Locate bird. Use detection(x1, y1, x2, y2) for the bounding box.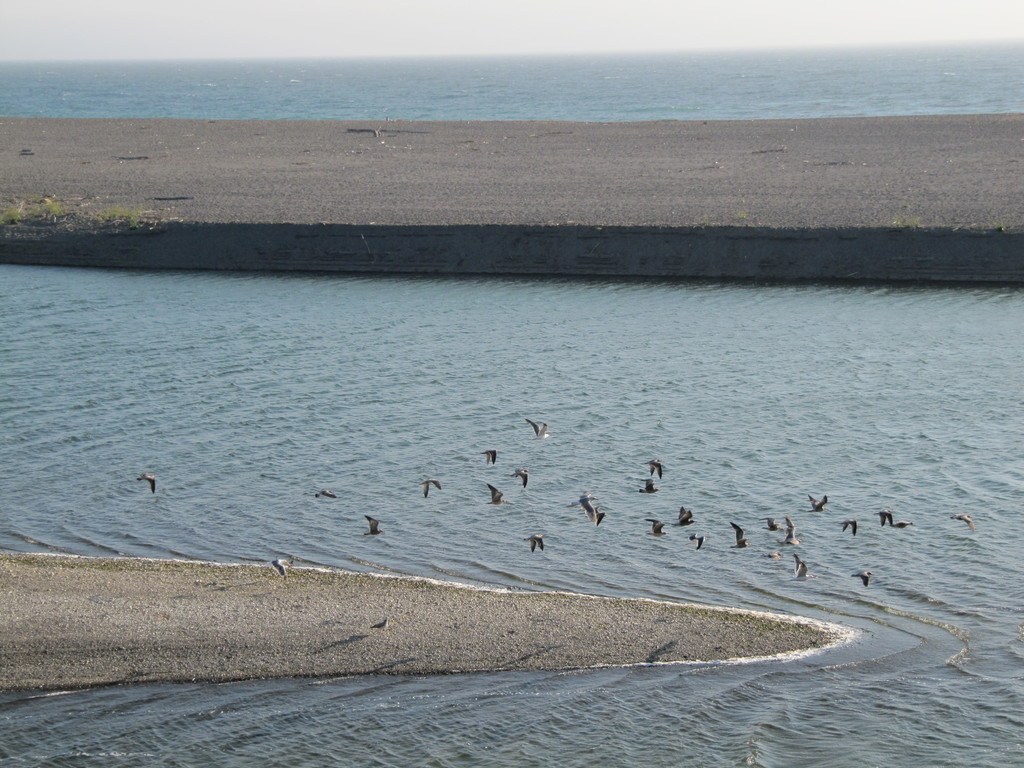
detection(417, 478, 442, 499).
